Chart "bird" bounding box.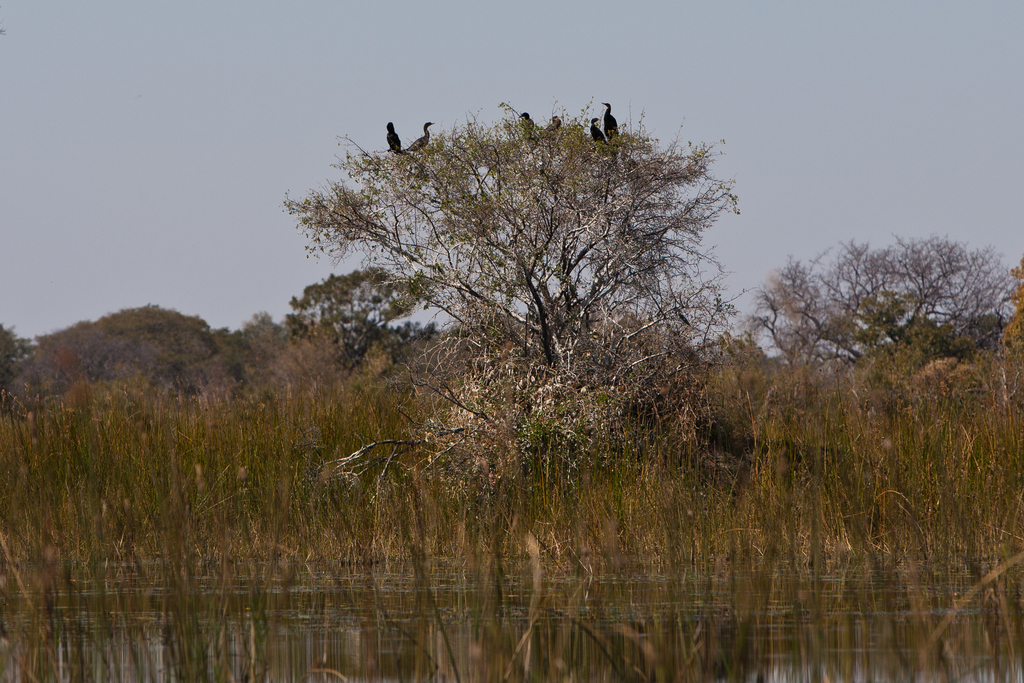
Charted: {"x1": 519, "y1": 111, "x2": 534, "y2": 135}.
